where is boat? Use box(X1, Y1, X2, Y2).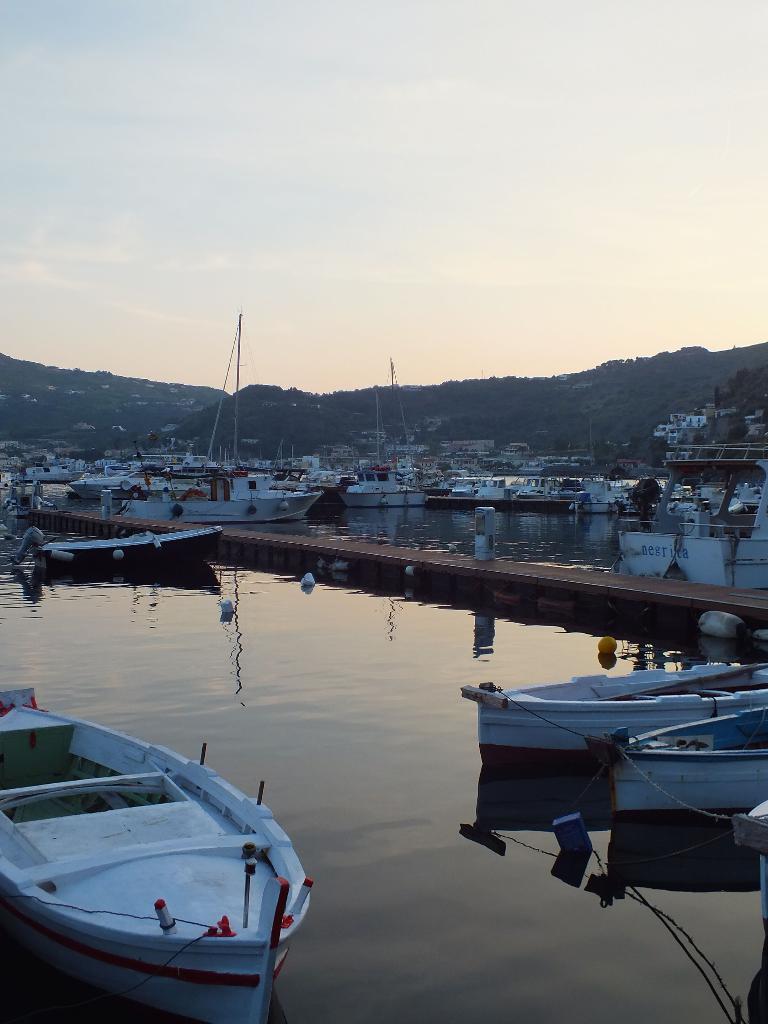
box(464, 657, 767, 745).
